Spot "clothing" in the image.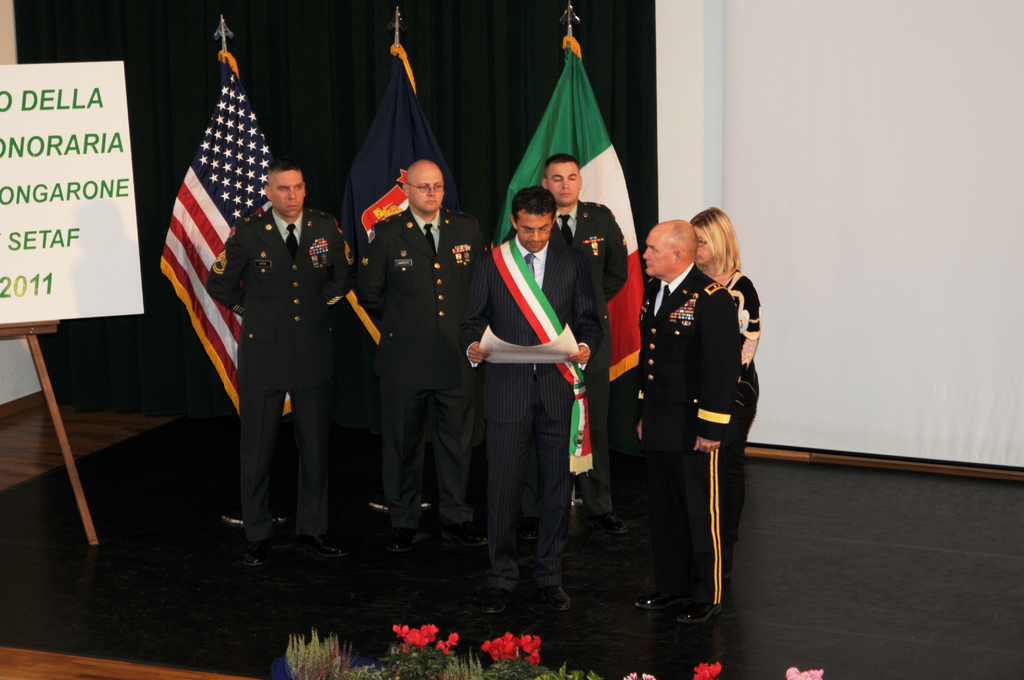
"clothing" found at select_region(501, 199, 631, 519).
